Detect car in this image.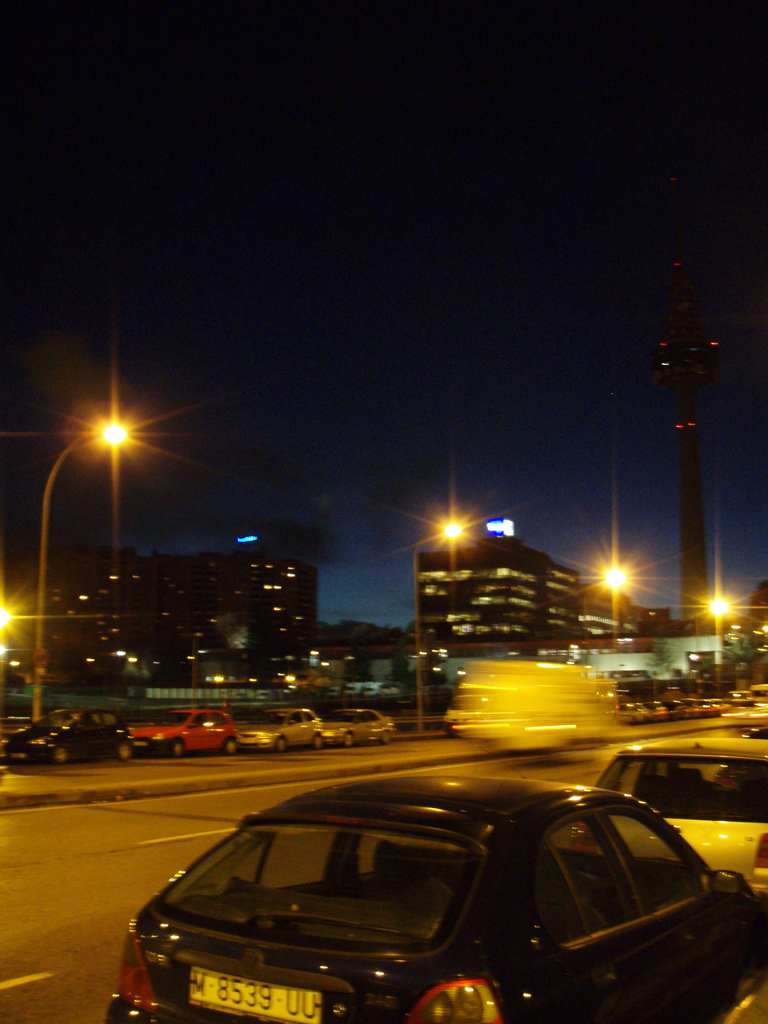
Detection: BBox(727, 691, 753, 710).
